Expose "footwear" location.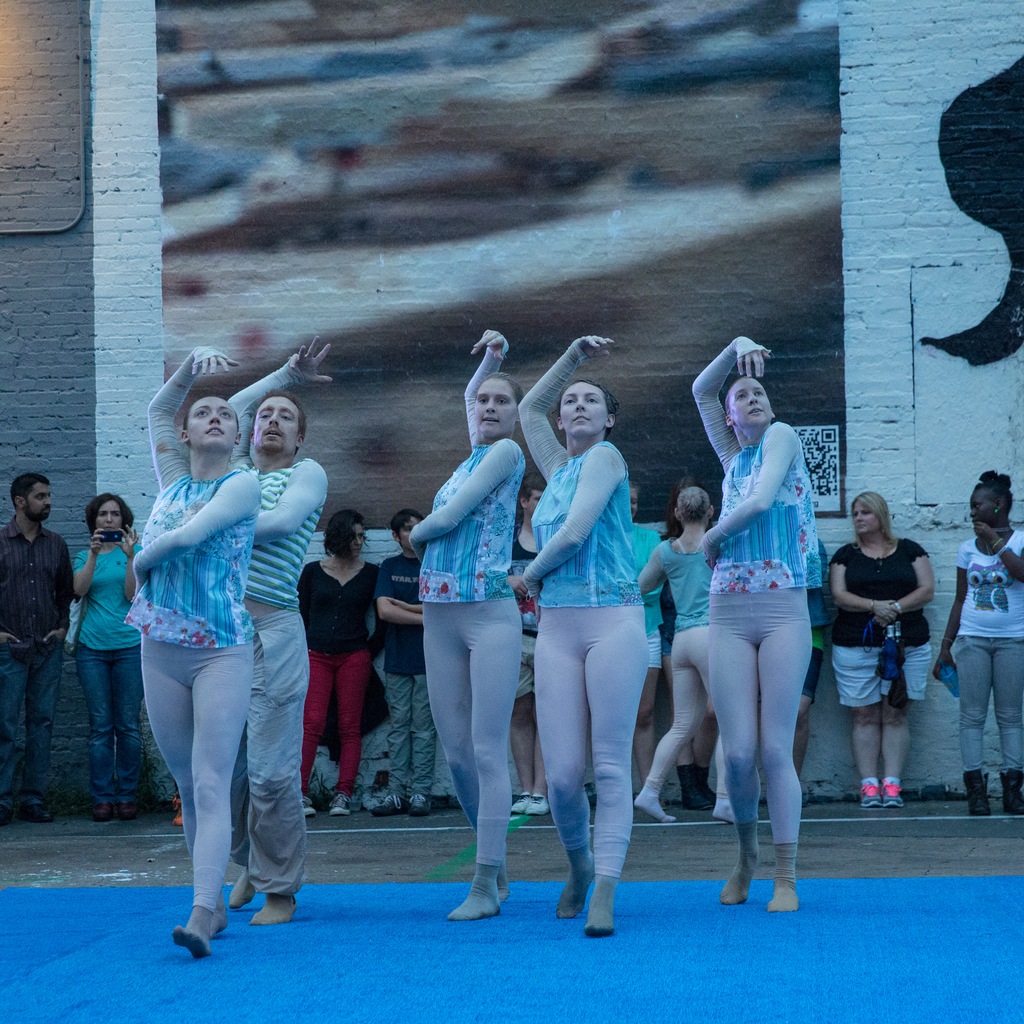
Exposed at 767, 839, 797, 911.
